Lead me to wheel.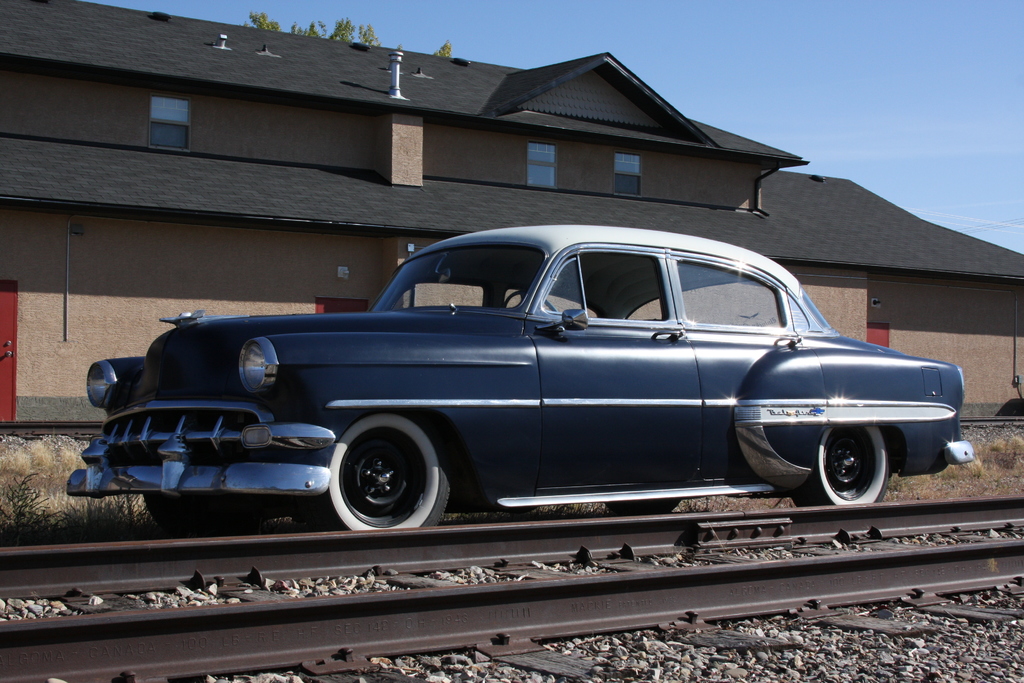
Lead to bbox=(141, 493, 271, 539).
